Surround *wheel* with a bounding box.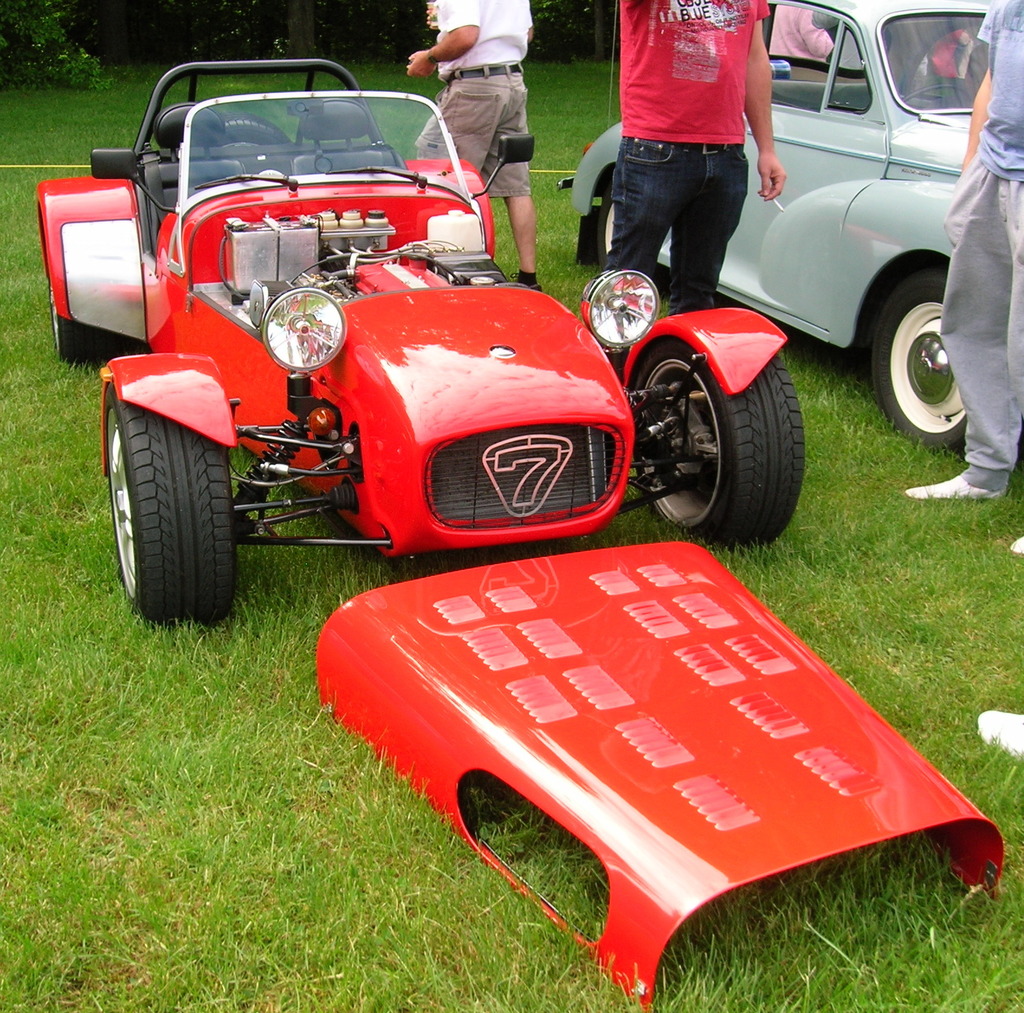
{"x1": 856, "y1": 258, "x2": 980, "y2": 449}.
